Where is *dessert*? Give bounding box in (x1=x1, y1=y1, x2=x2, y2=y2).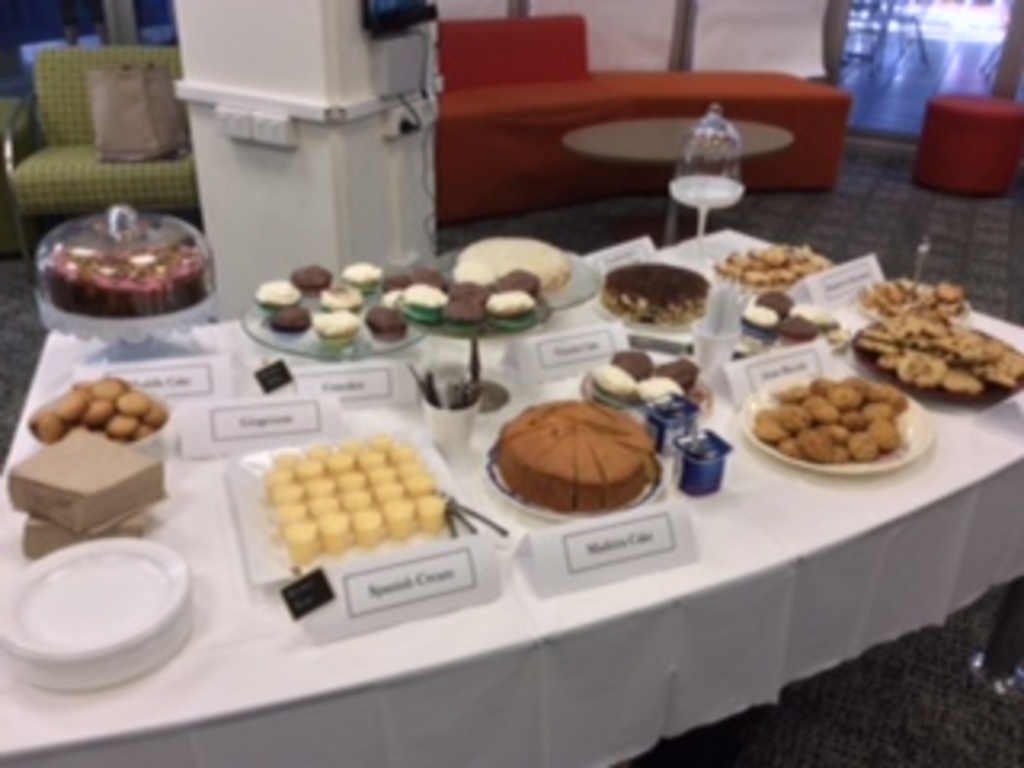
(x1=717, y1=240, x2=829, y2=282).
